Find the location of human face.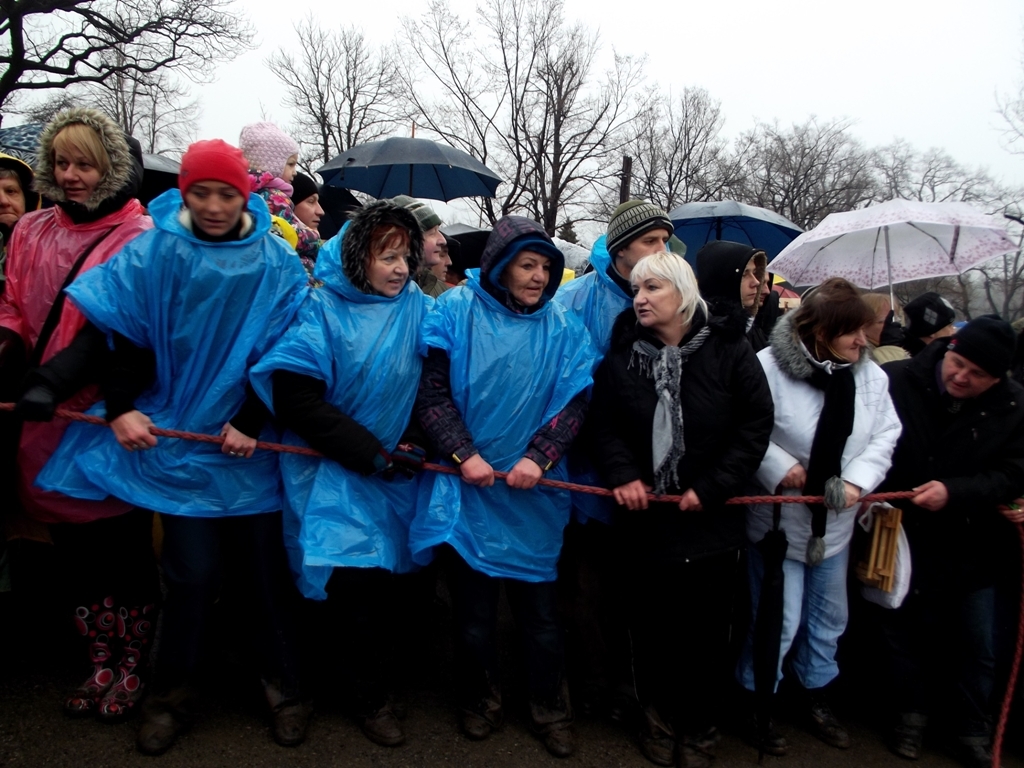
Location: 291:198:328:231.
